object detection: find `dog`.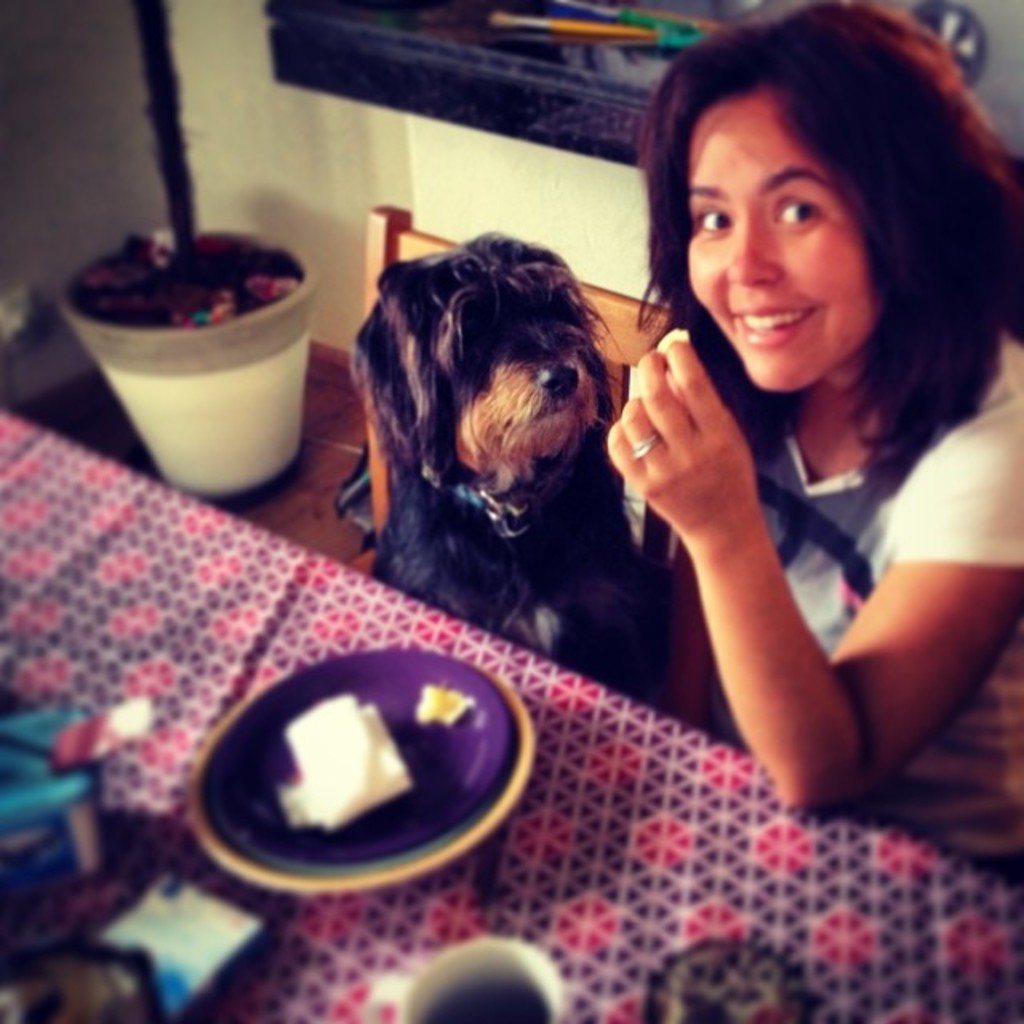
350 232 667 709.
